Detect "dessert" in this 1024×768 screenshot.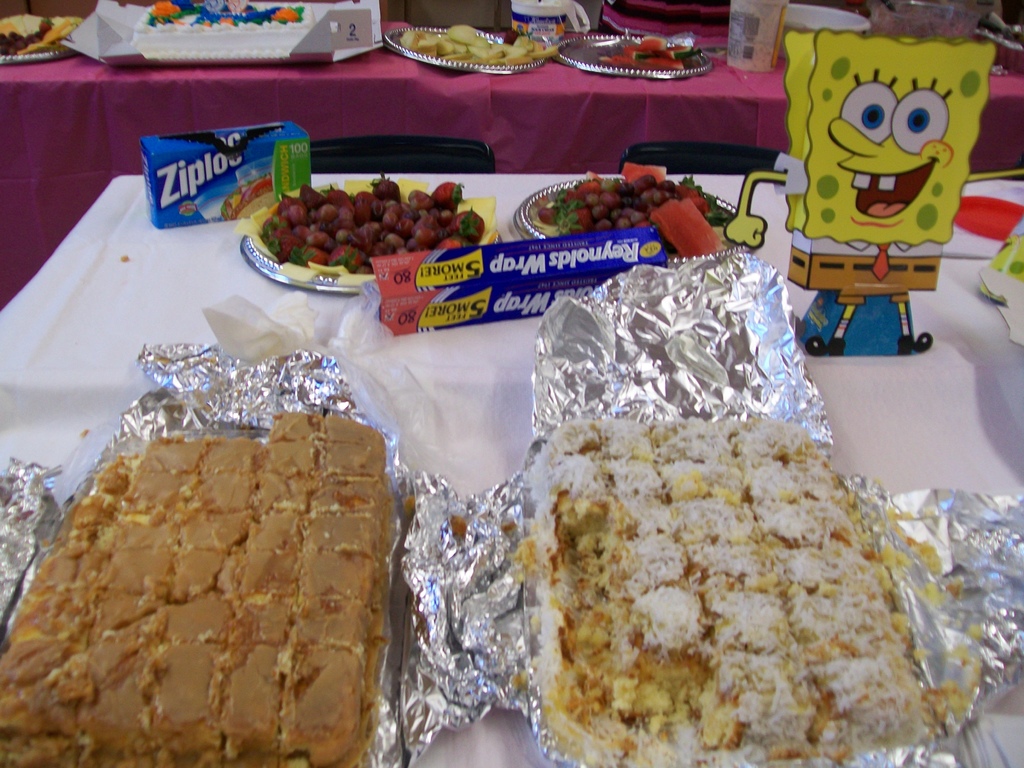
Detection: bbox=[579, 29, 676, 89].
